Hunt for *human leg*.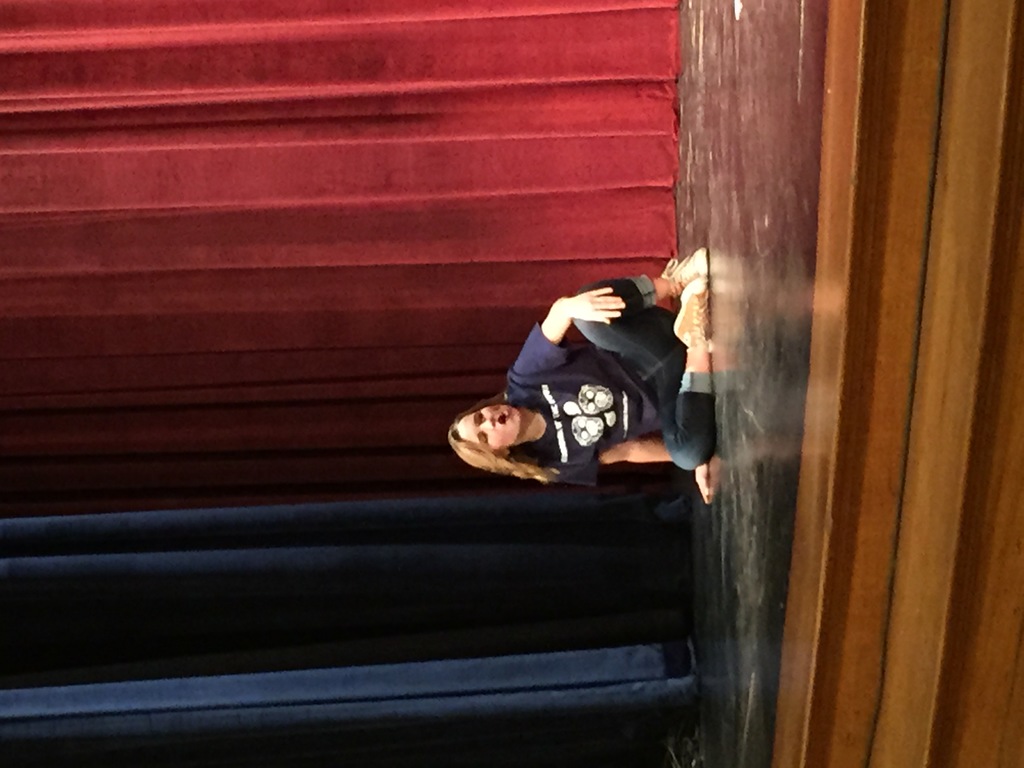
Hunted down at (x1=571, y1=248, x2=710, y2=356).
